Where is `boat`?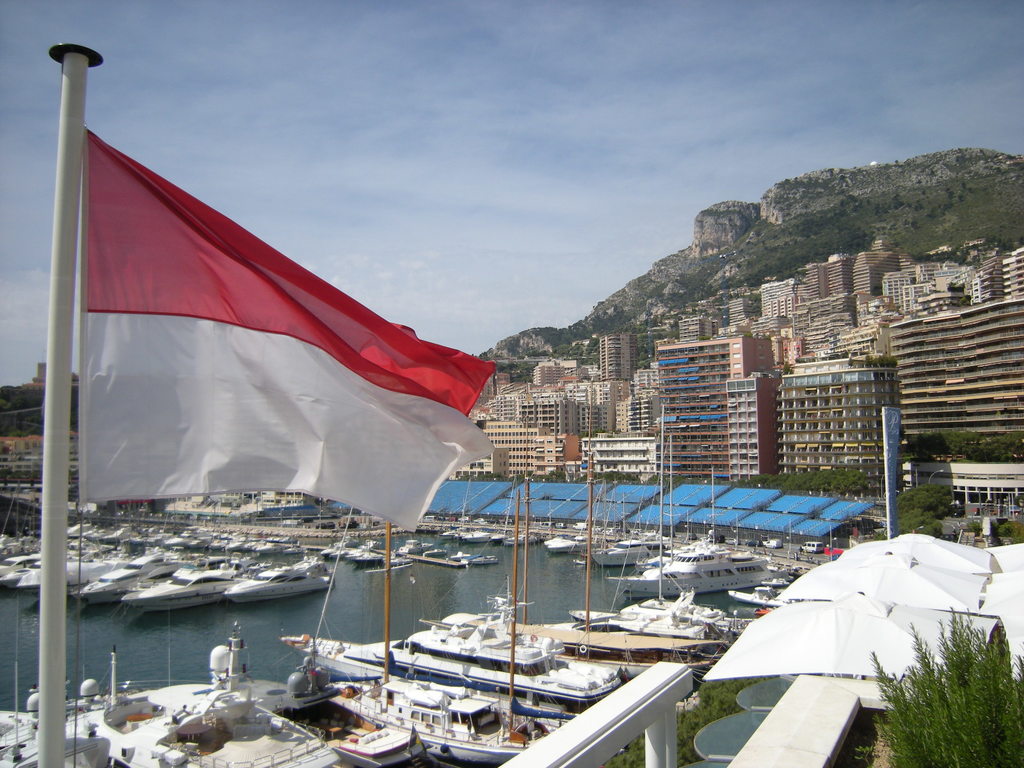
(left=442, top=525, right=509, bottom=536).
